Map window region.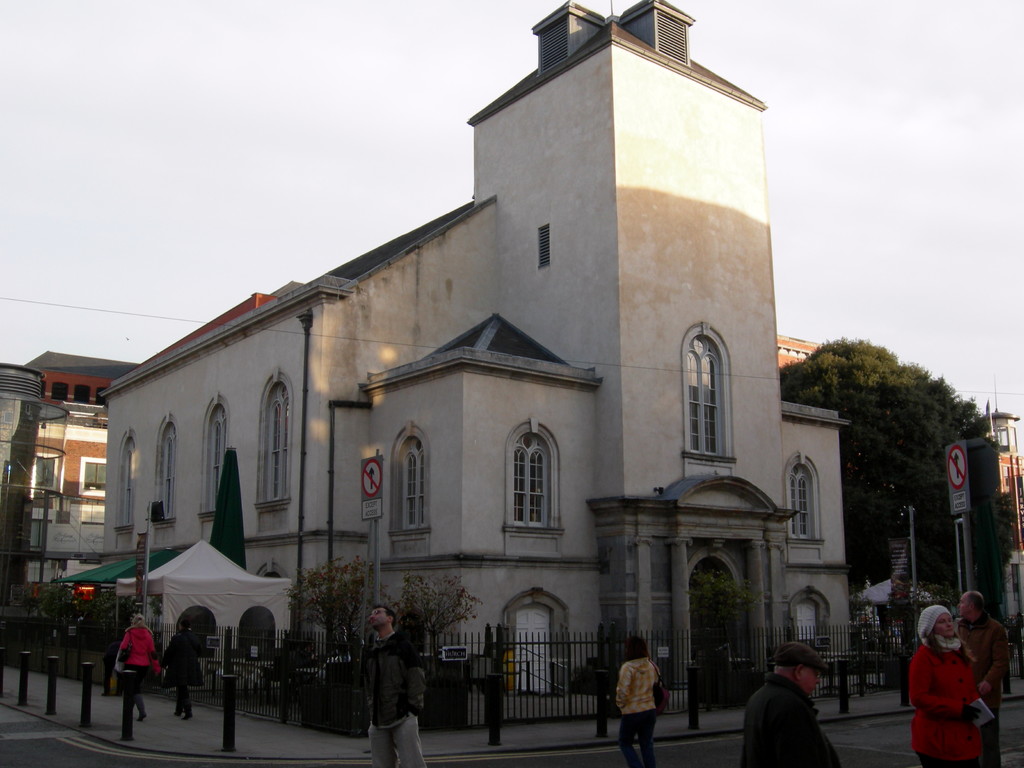
Mapped to [left=785, top=450, right=829, bottom=544].
